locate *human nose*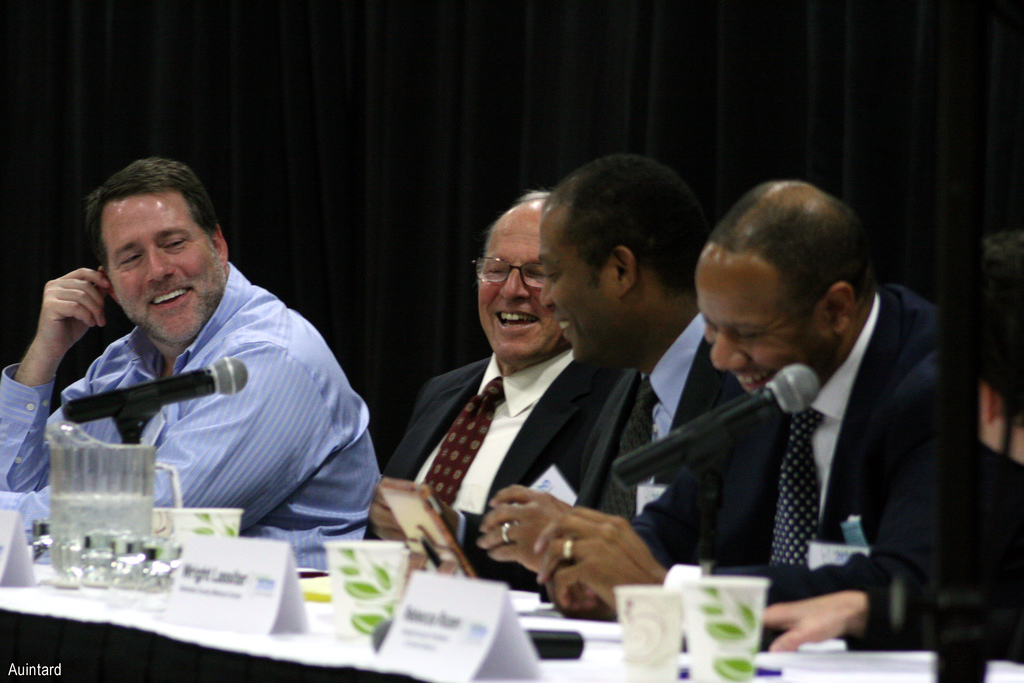
(x1=711, y1=334, x2=748, y2=372)
